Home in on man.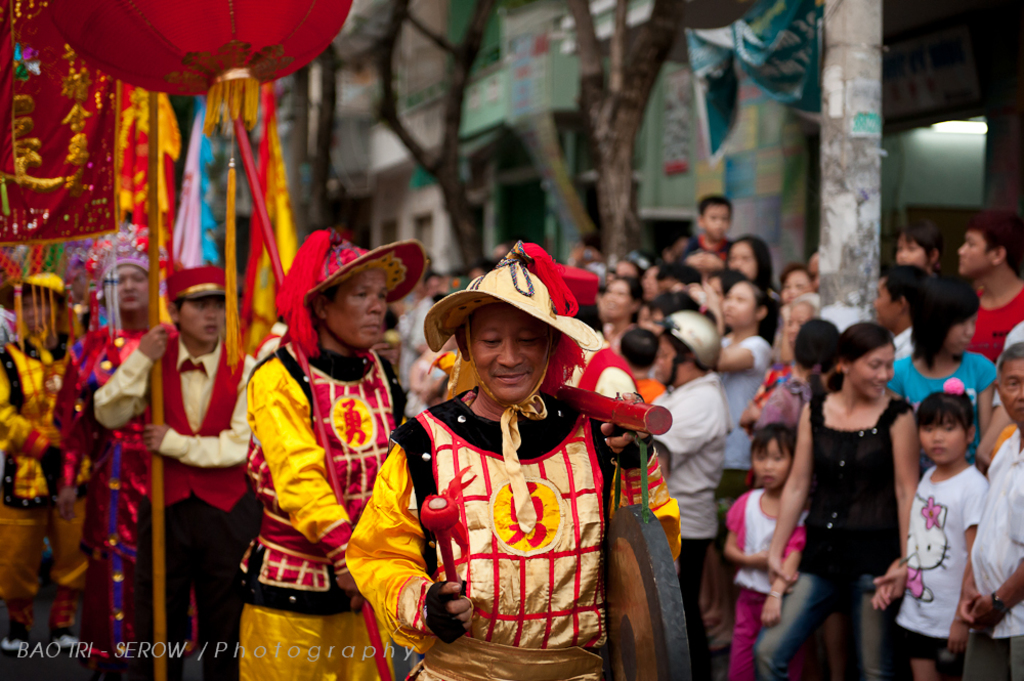
Homed in at 956,339,1023,680.
